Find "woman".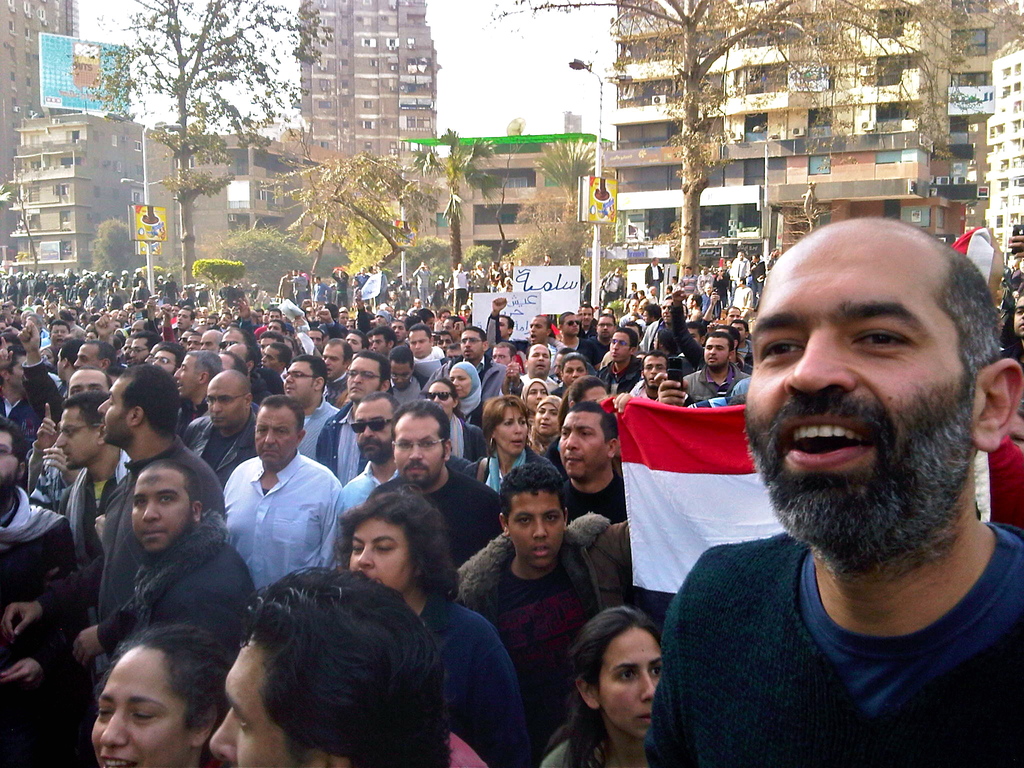
{"x1": 547, "y1": 607, "x2": 700, "y2": 764}.
